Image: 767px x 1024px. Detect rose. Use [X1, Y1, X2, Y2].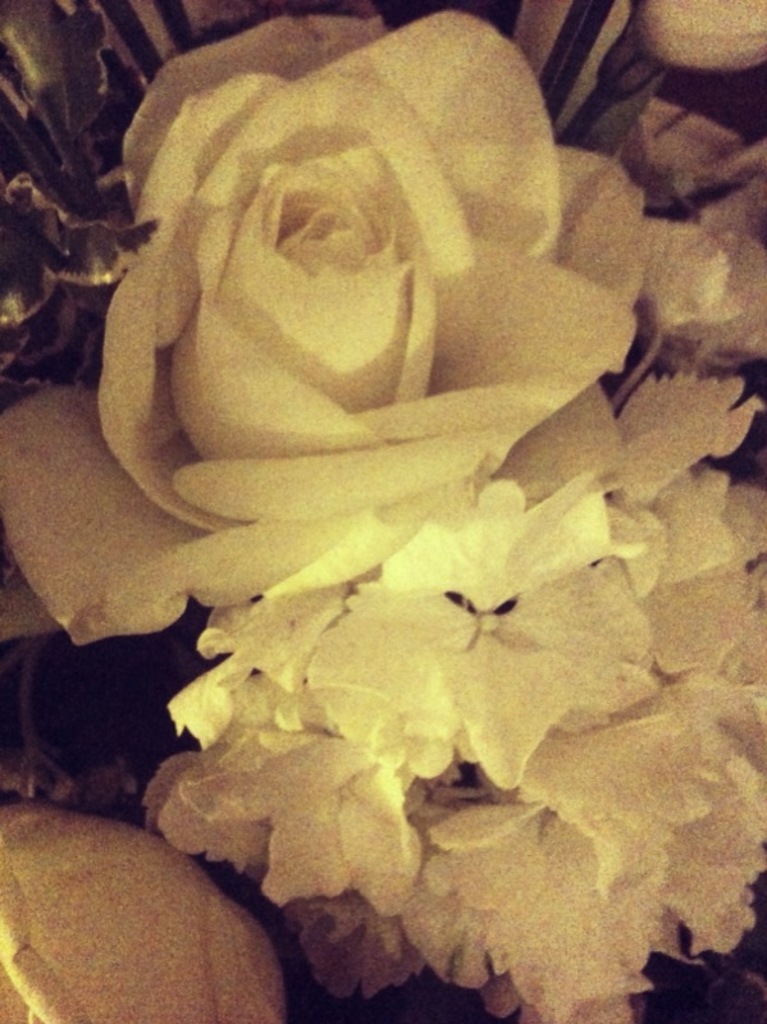
[3, 12, 653, 653].
